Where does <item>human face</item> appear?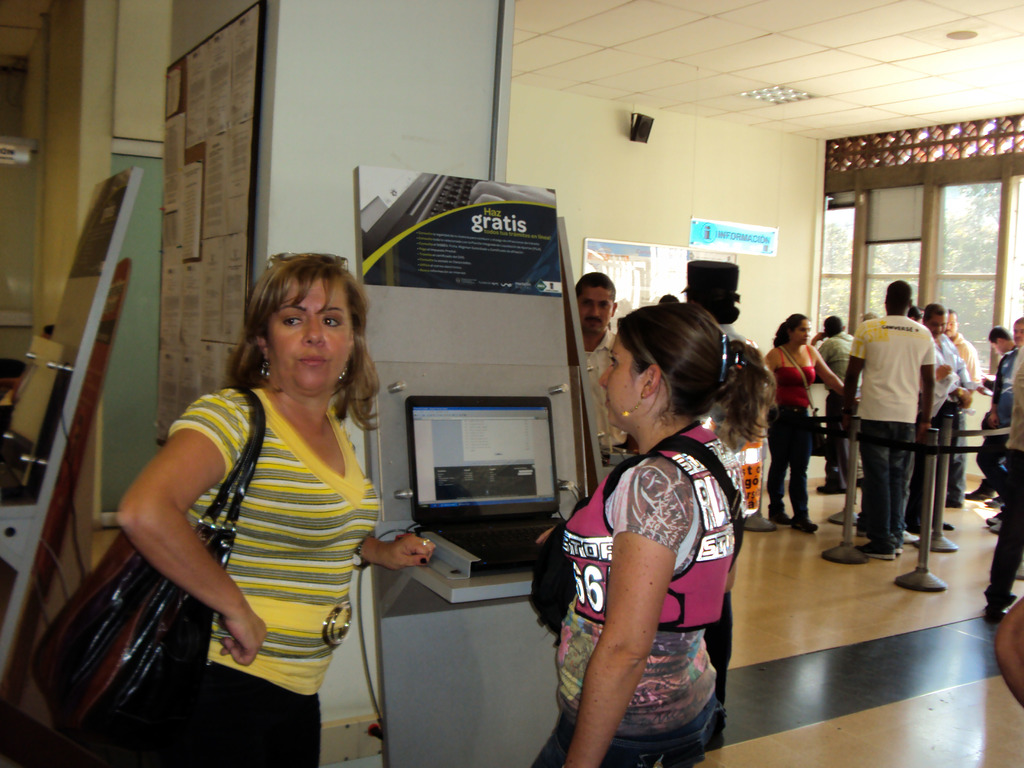
Appears at crop(801, 326, 810, 339).
